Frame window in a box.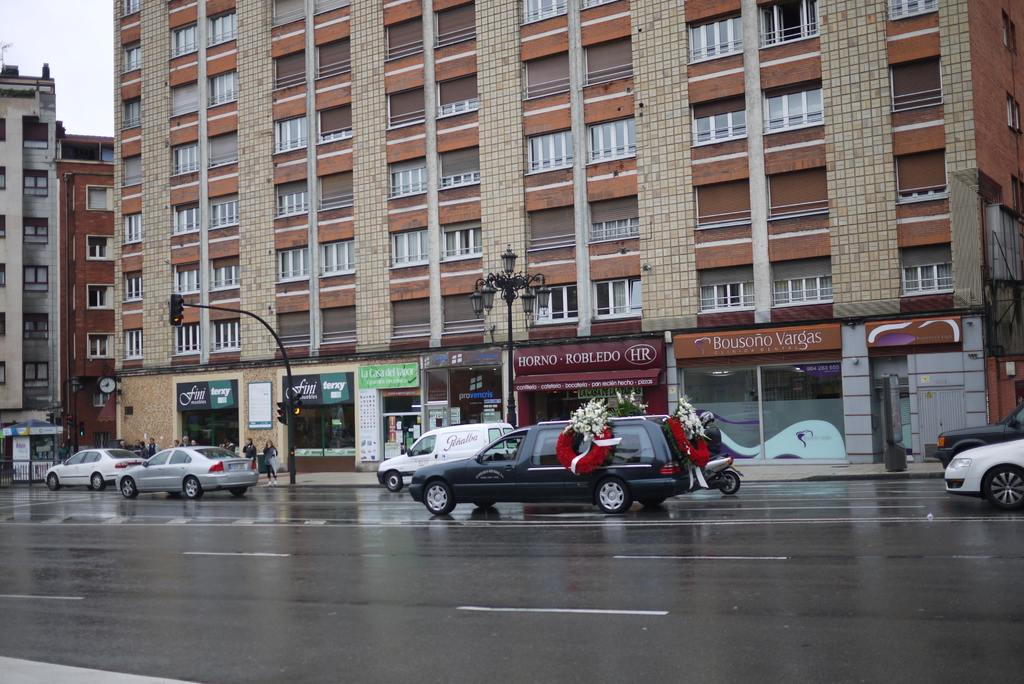
BBox(895, 163, 950, 201).
